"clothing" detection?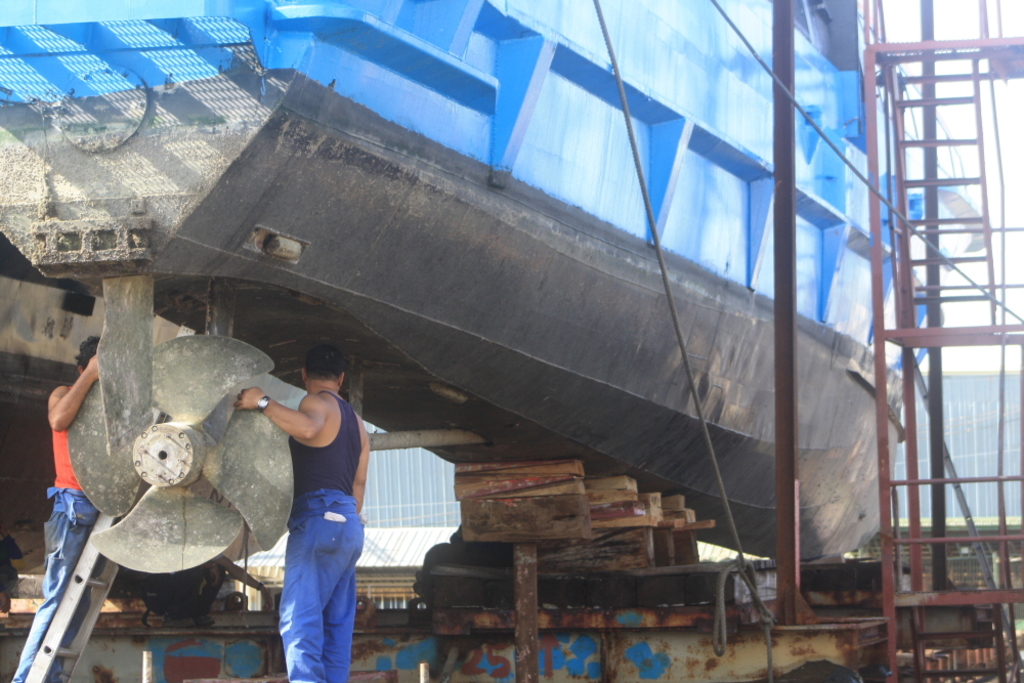
{"x1": 9, "y1": 385, "x2": 102, "y2": 682}
